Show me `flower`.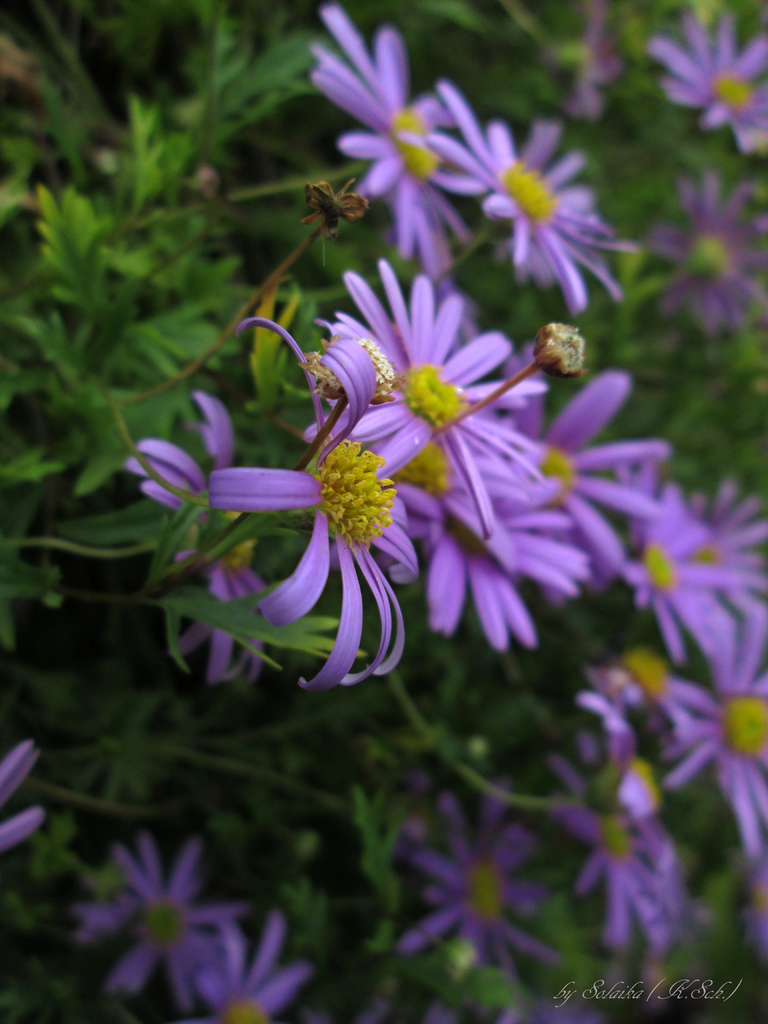
`flower` is here: [232,332,442,691].
